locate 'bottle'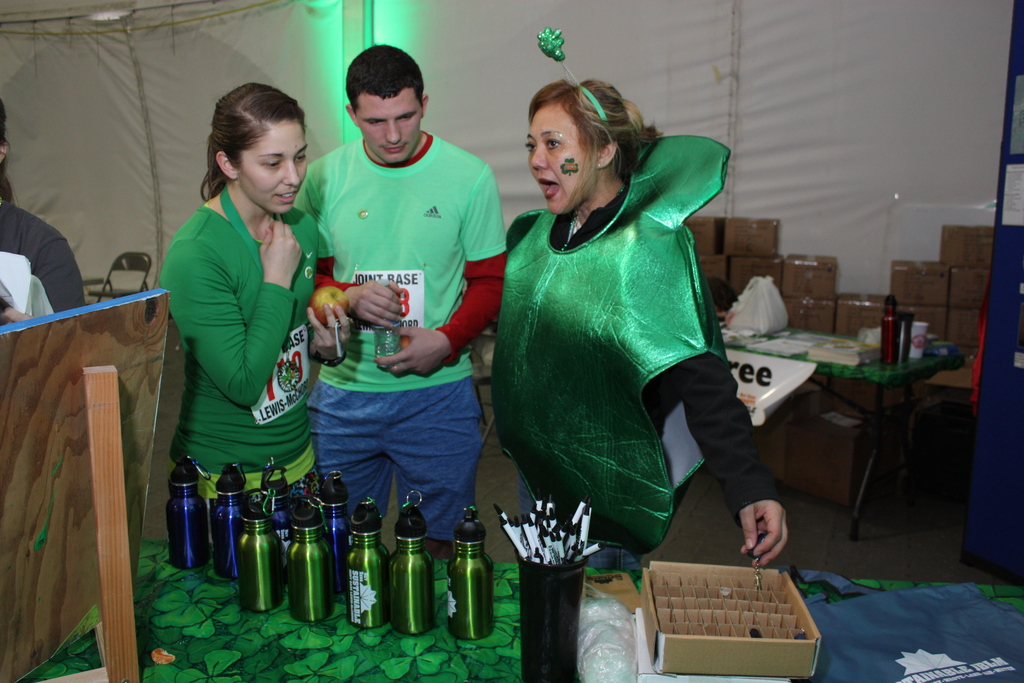
284 497 333 621
